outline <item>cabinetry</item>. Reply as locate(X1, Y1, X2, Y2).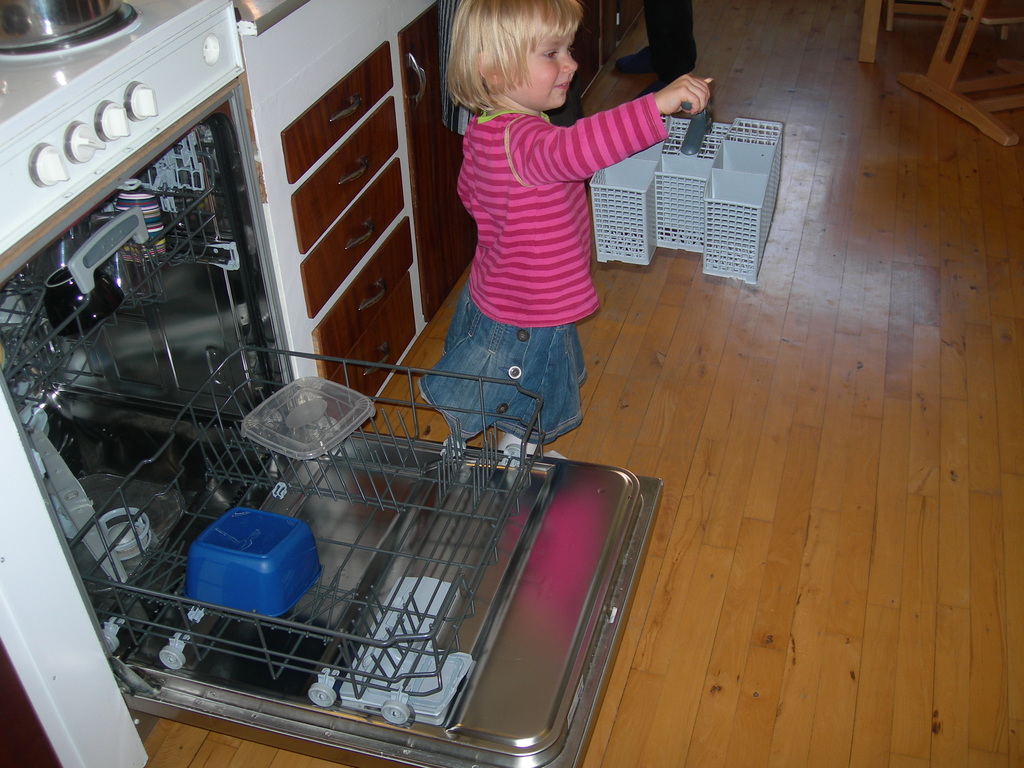
locate(232, 3, 460, 489).
